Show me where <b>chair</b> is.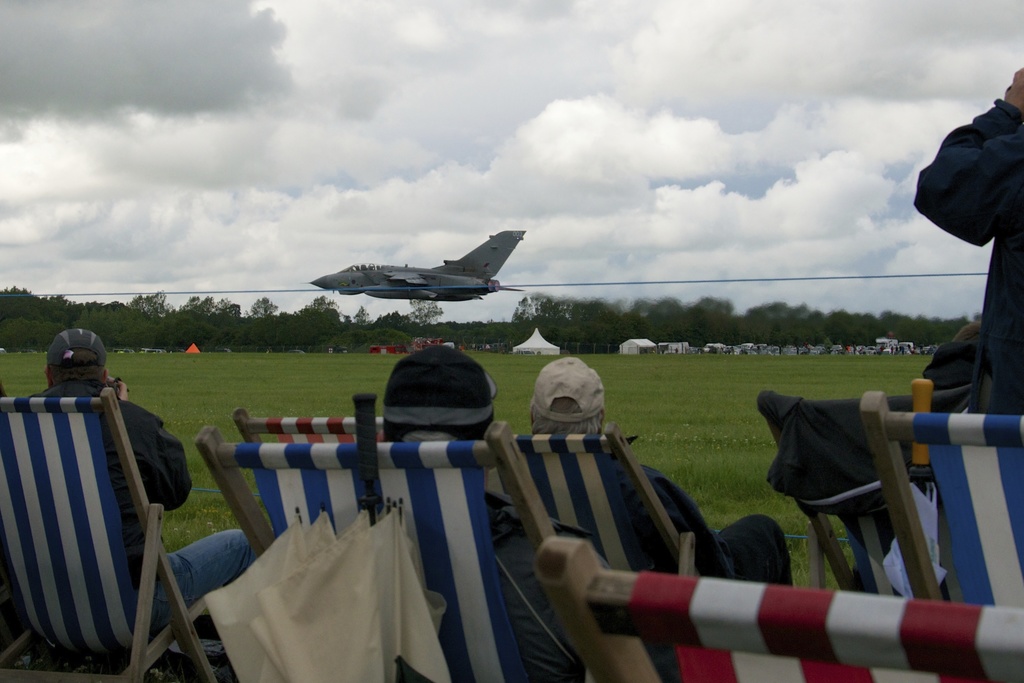
<b>chair</b> is at box=[755, 388, 973, 592].
